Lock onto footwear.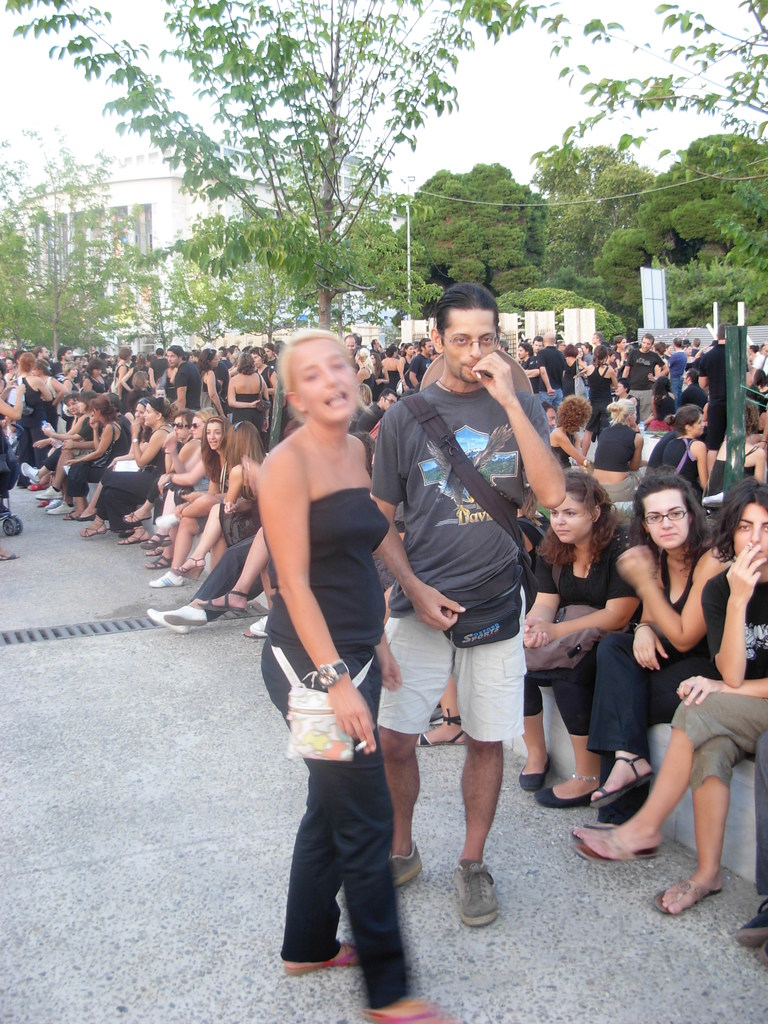
Locked: <bbox>735, 892, 767, 949</bbox>.
